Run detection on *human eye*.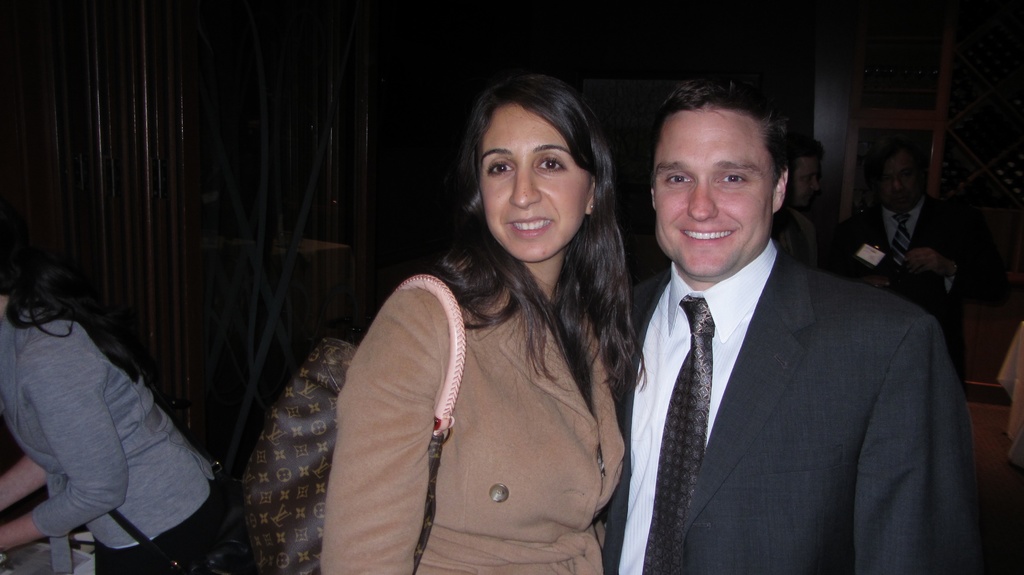
Result: select_region(661, 171, 695, 186).
